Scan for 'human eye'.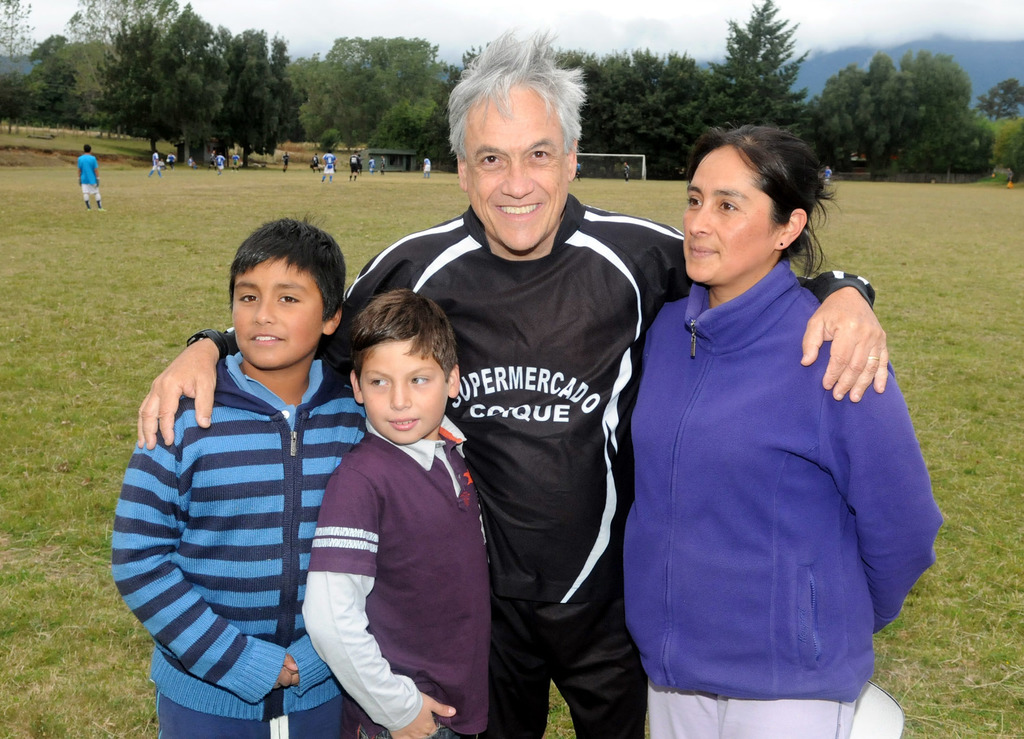
Scan result: Rect(718, 196, 744, 217).
